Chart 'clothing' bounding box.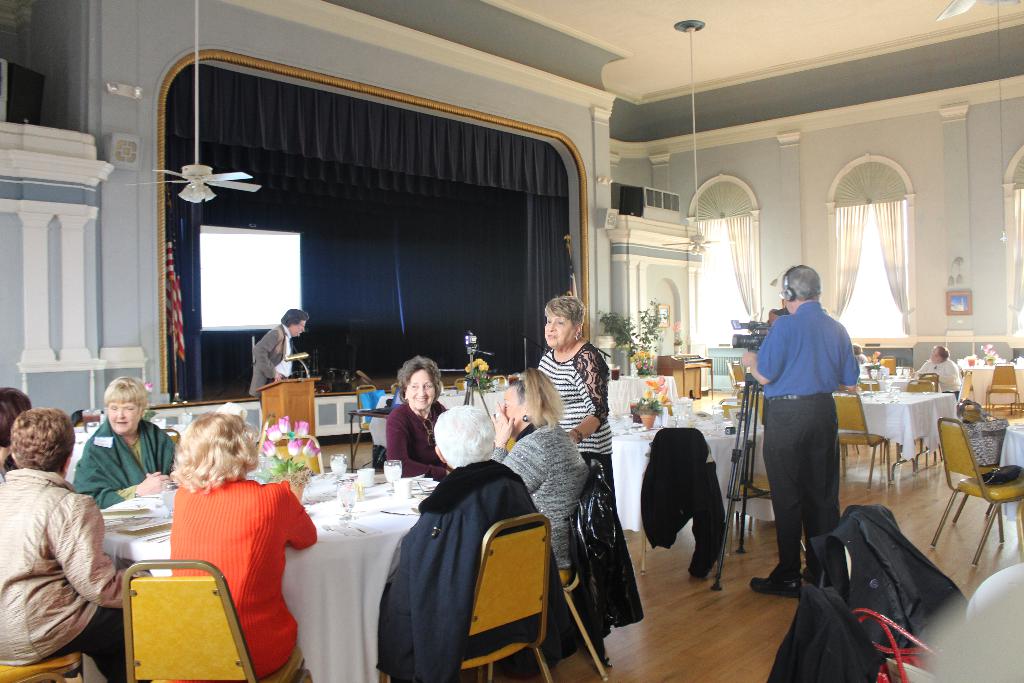
Charted: (x1=170, y1=478, x2=320, y2=682).
